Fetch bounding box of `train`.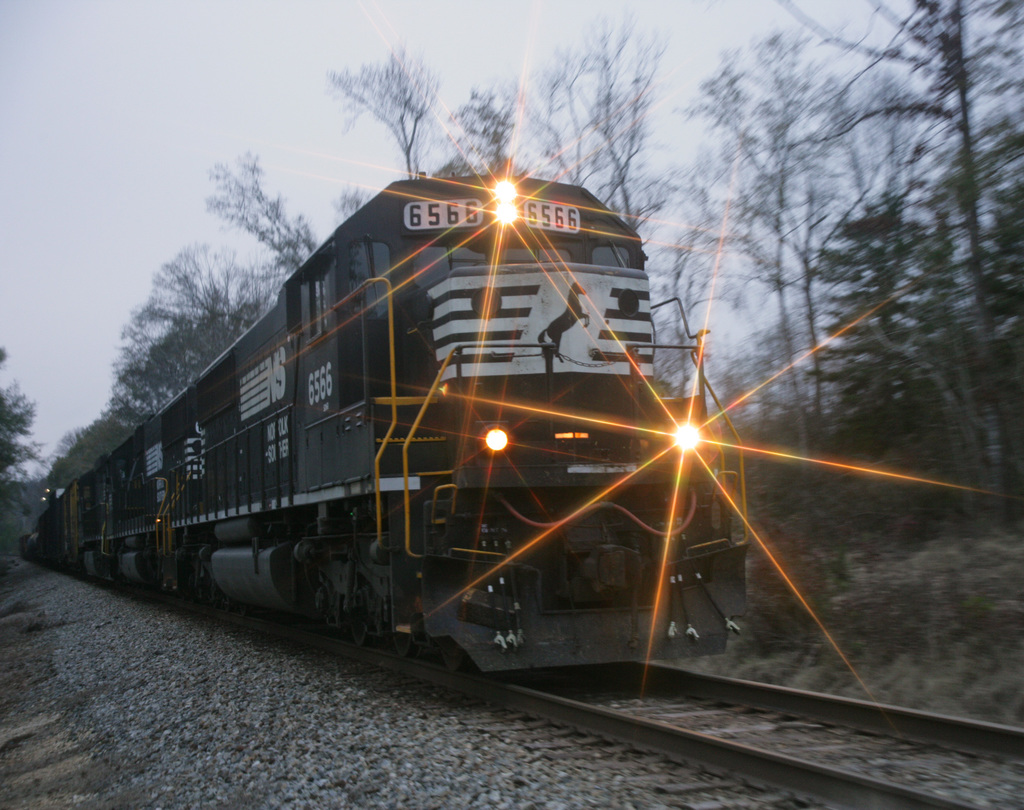
Bbox: box=[19, 168, 750, 680].
